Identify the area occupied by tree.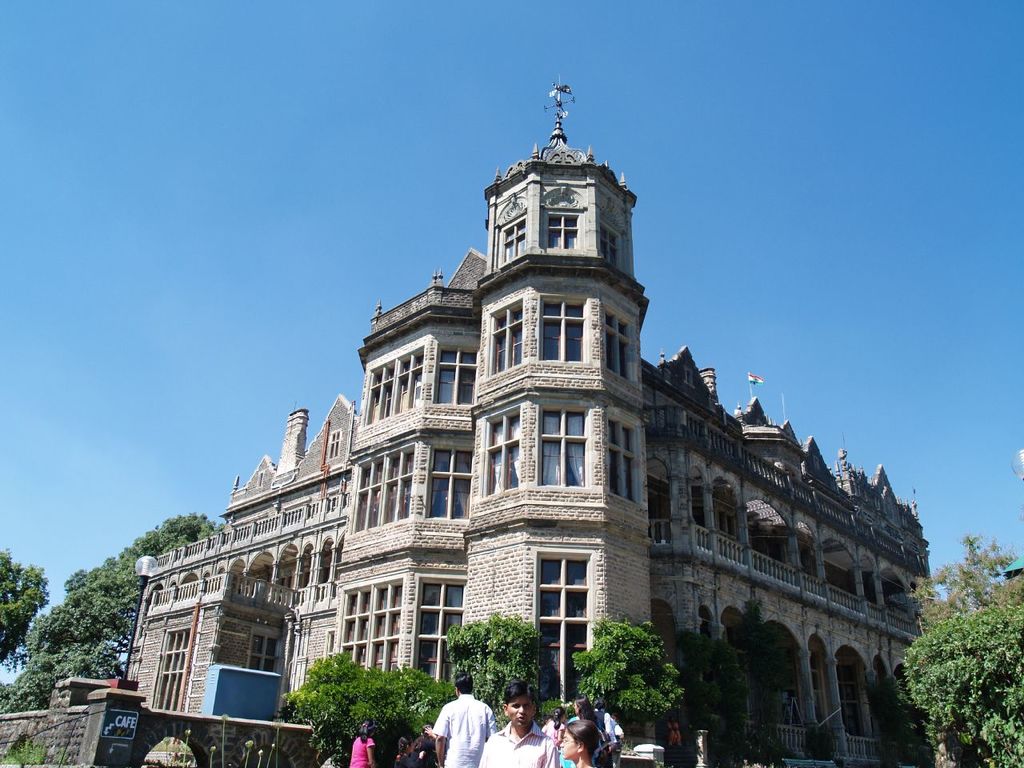
Area: (left=573, top=618, right=683, bottom=719).
